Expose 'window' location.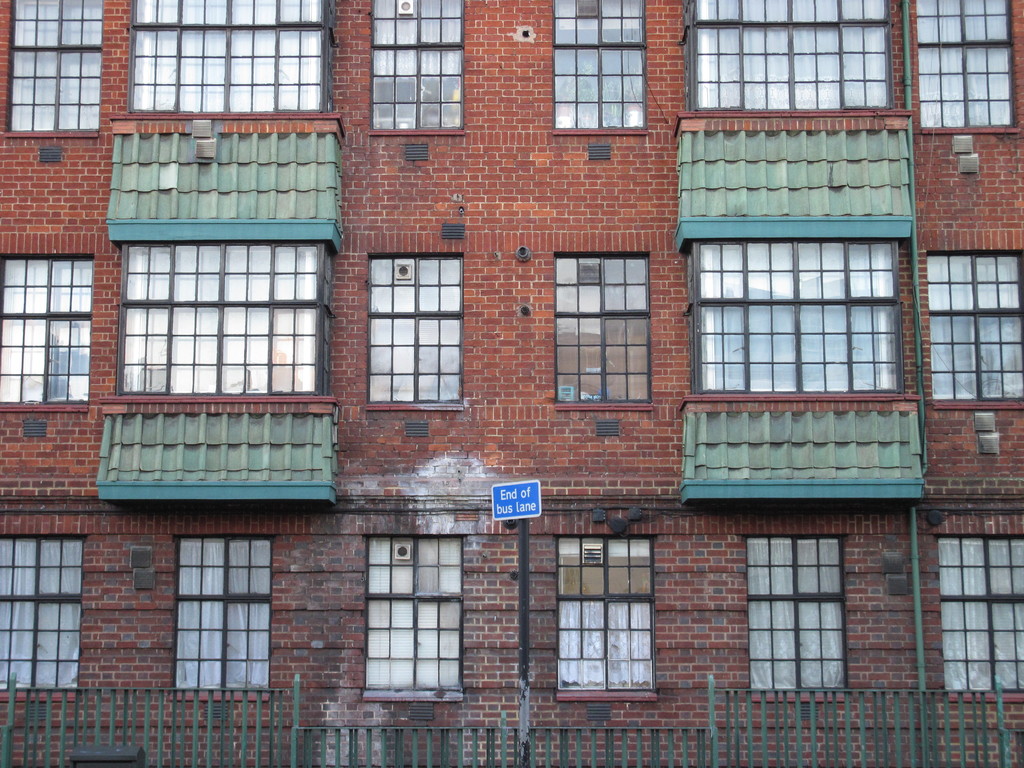
Exposed at crop(368, 258, 466, 406).
